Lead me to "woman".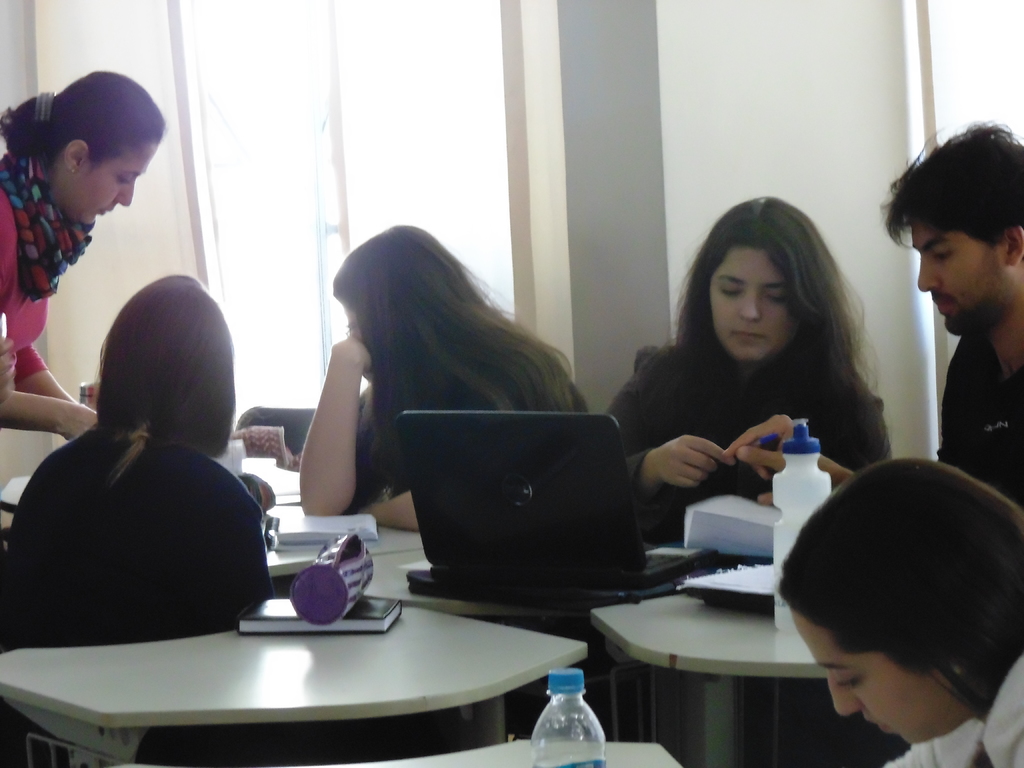
Lead to {"left": 1, "top": 67, "right": 163, "bottom": 442}.
